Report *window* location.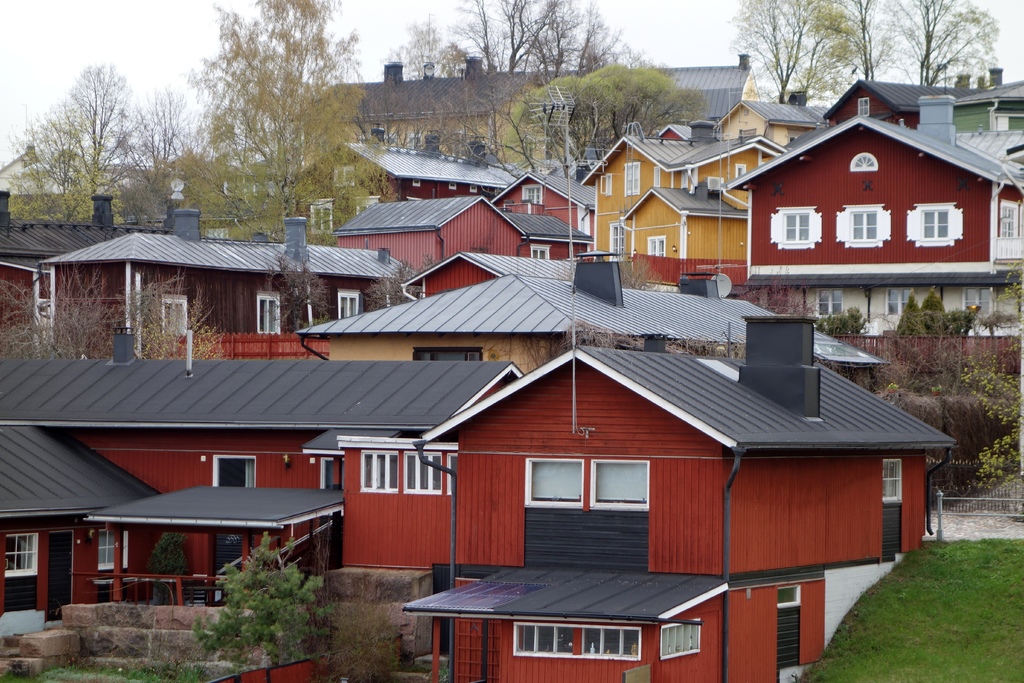
Report: 733, 160, 745, 177.
